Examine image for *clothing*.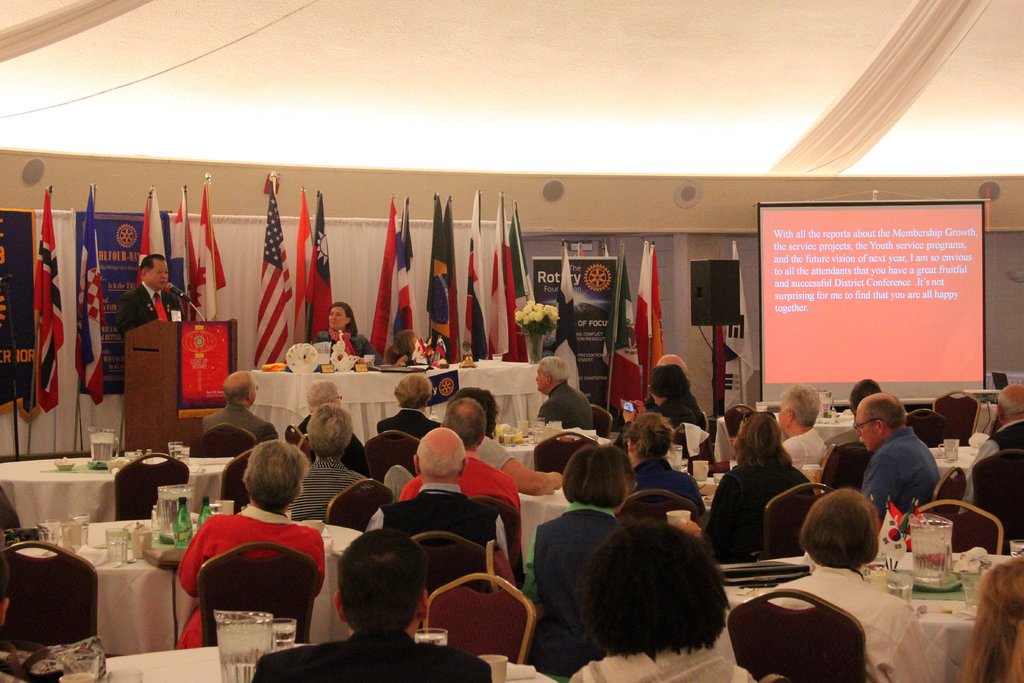
Examination result: {"left": 247, "top": 331, "right": 373, "bottom": 364}.
